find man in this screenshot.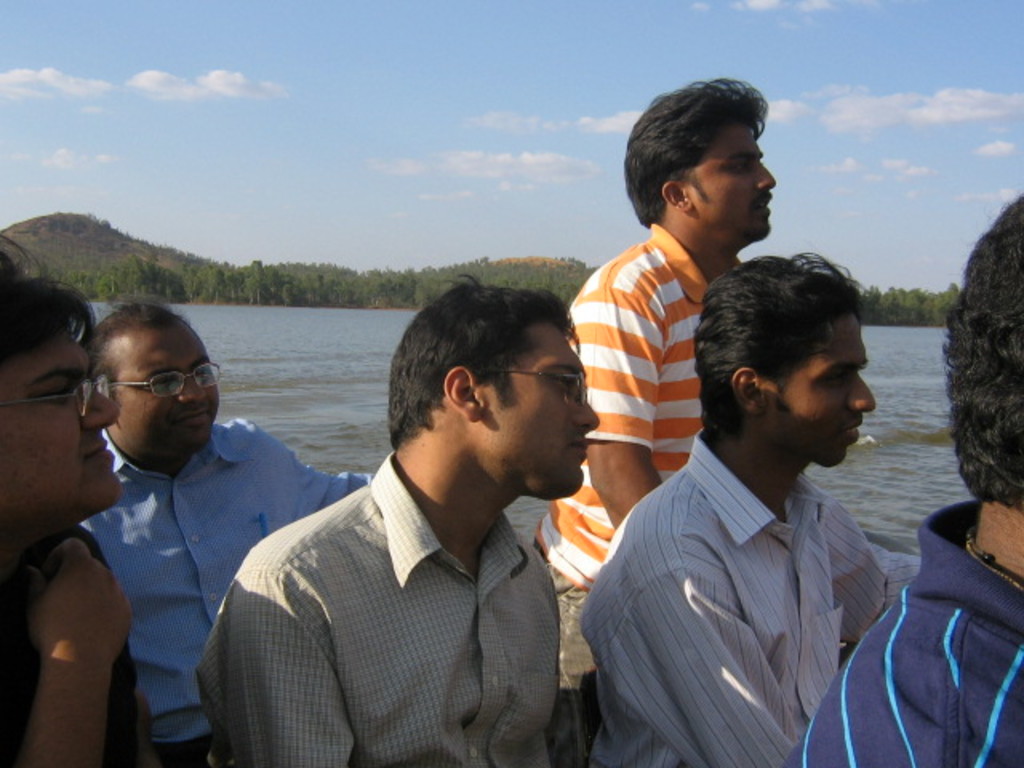
The bounding box for man is 0,227,142,766.
